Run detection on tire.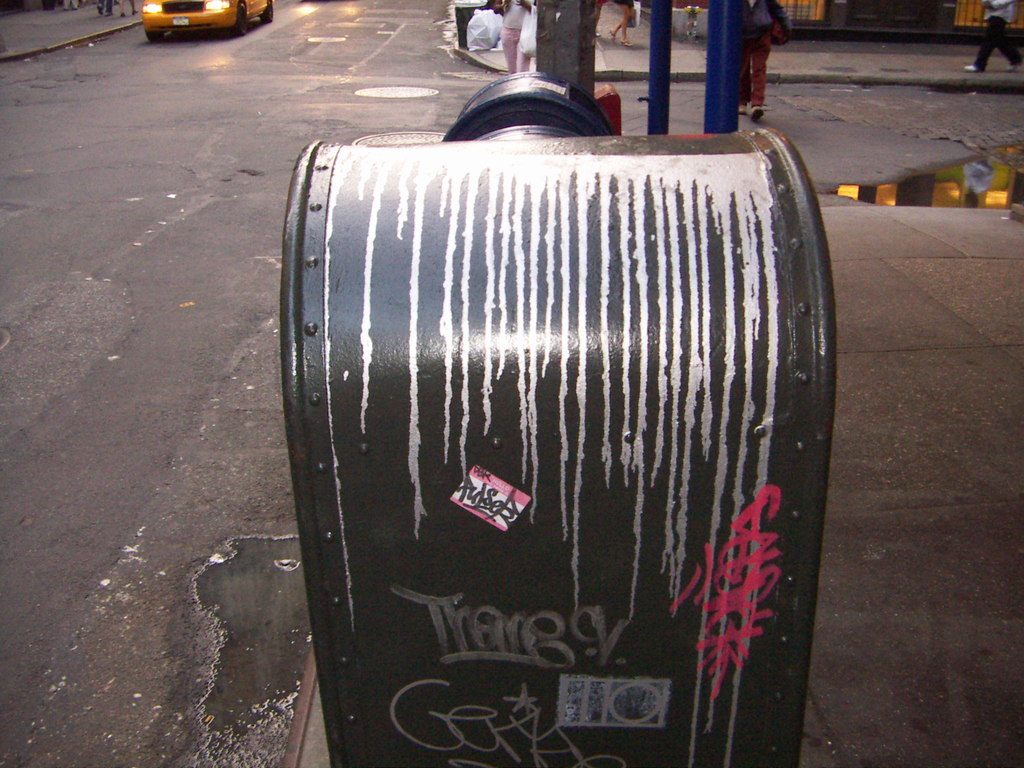
Result: <region>145, 29, 163, 42</region>.
